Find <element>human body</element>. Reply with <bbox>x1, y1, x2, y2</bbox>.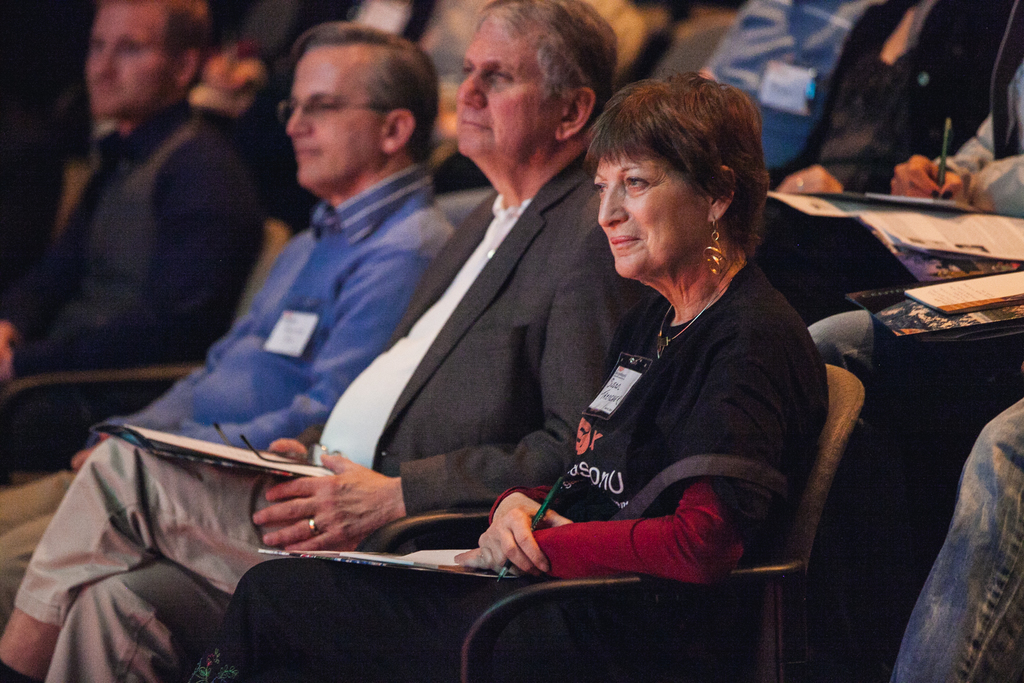
<bbox>897, 59, 1023, 236</bbox>.
